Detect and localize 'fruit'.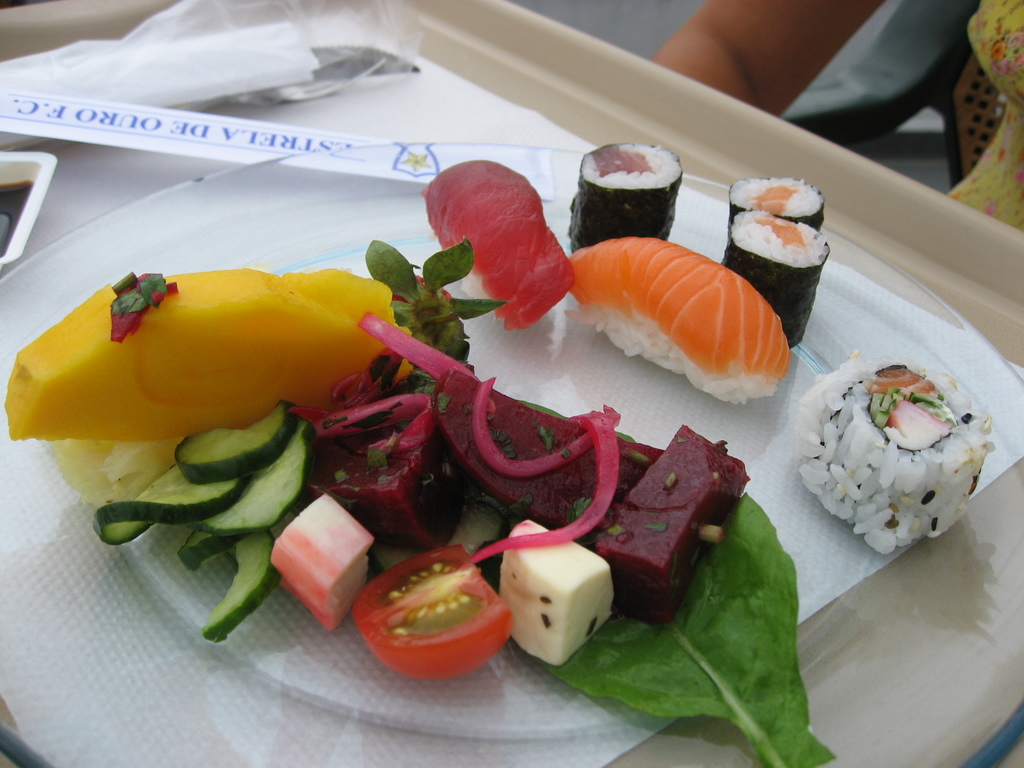
Localized at region(352, 540, 513, 679).
